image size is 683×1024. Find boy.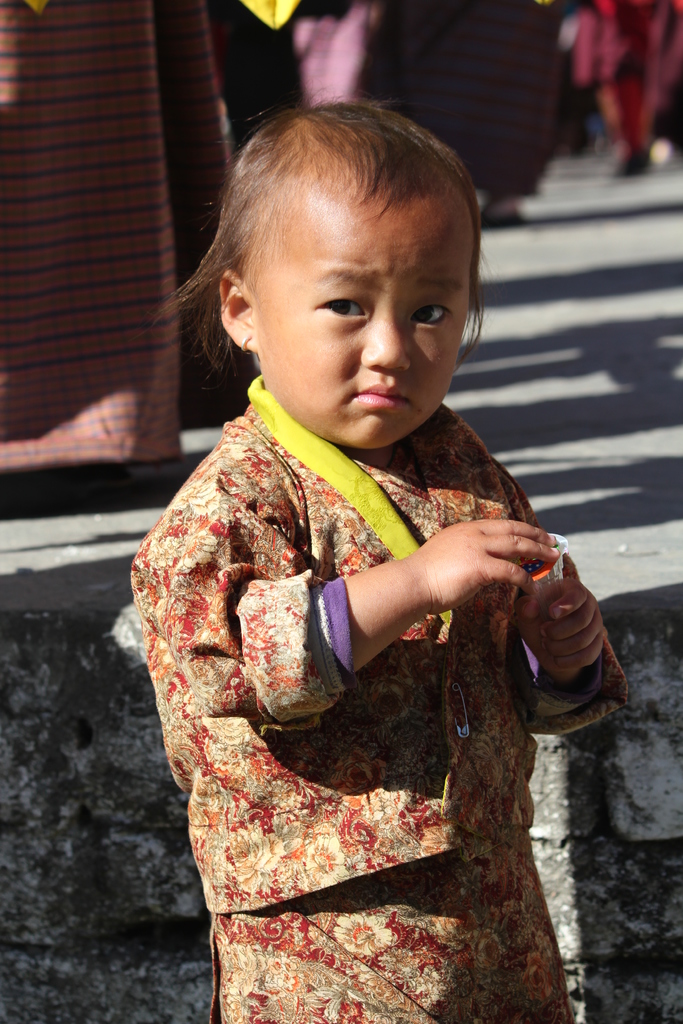
[left=133, top=92, right=630, bottom=1023].
